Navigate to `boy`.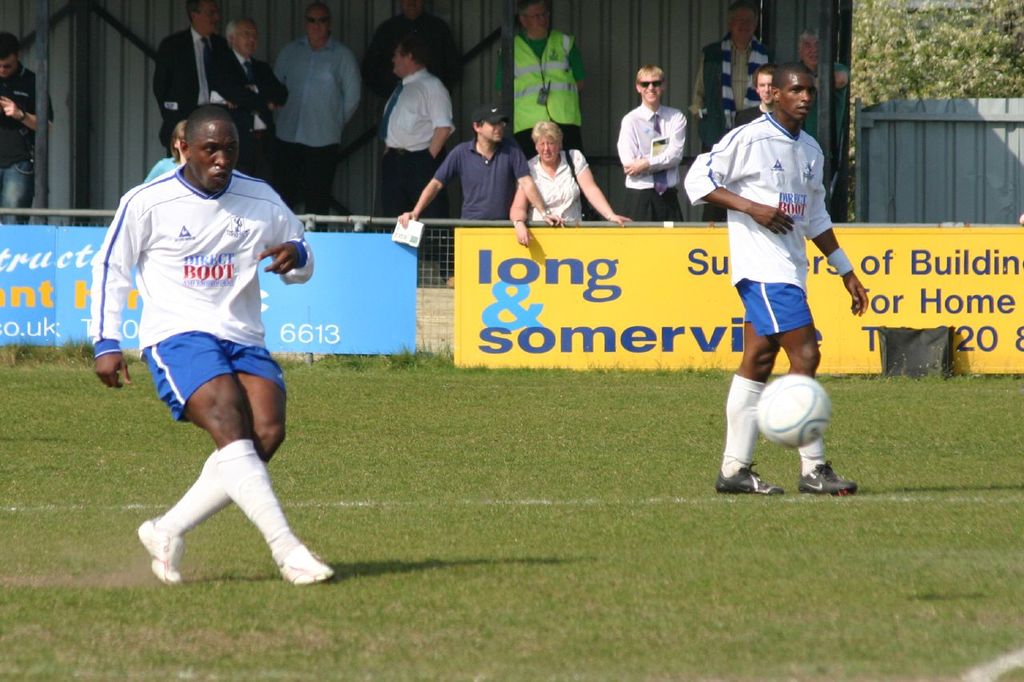
Navigation target: left=683, top=62, right=865, bottom=493.
